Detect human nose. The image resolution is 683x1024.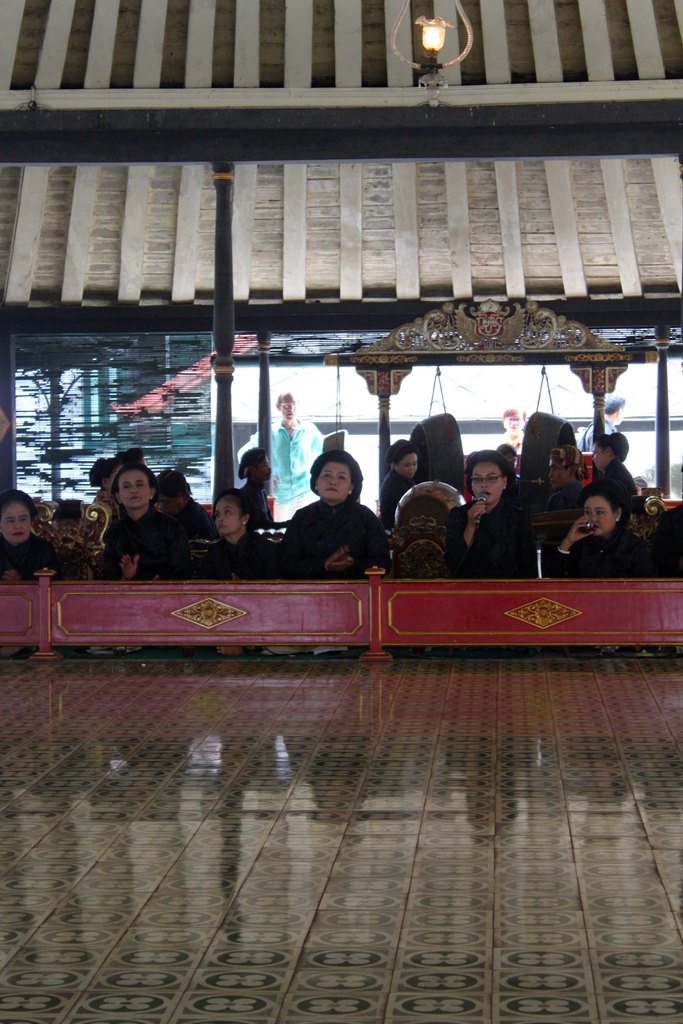
region(16, 518, 21, 527).
